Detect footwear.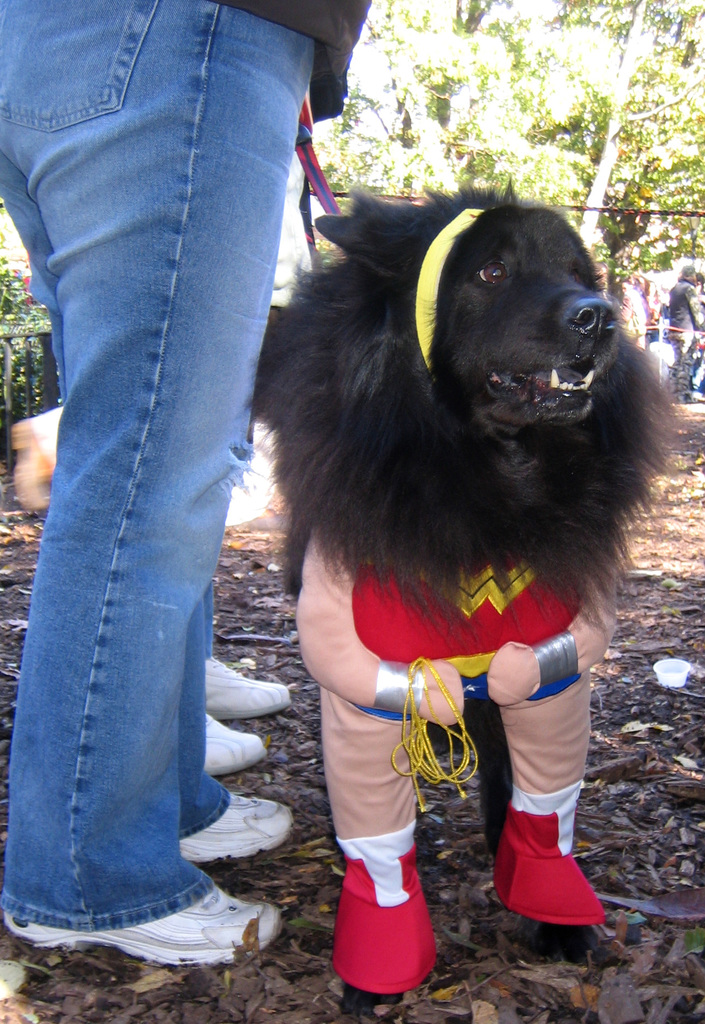
Detected at (left=173, top=765, right=285, bottom=876).
